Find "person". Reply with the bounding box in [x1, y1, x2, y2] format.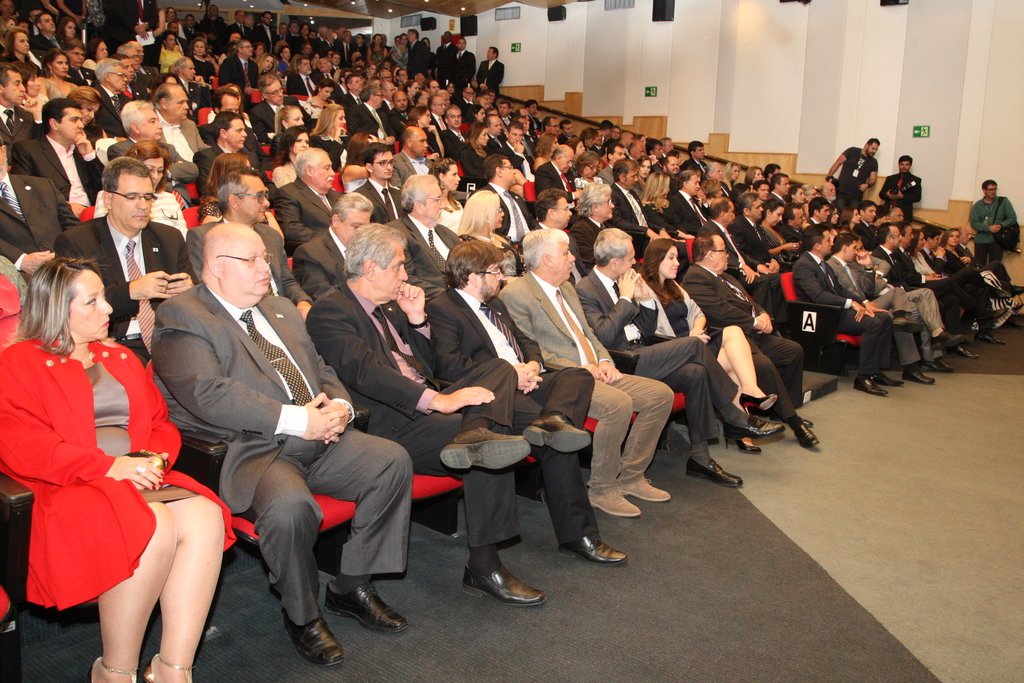
[671, 170, 710, 227].
